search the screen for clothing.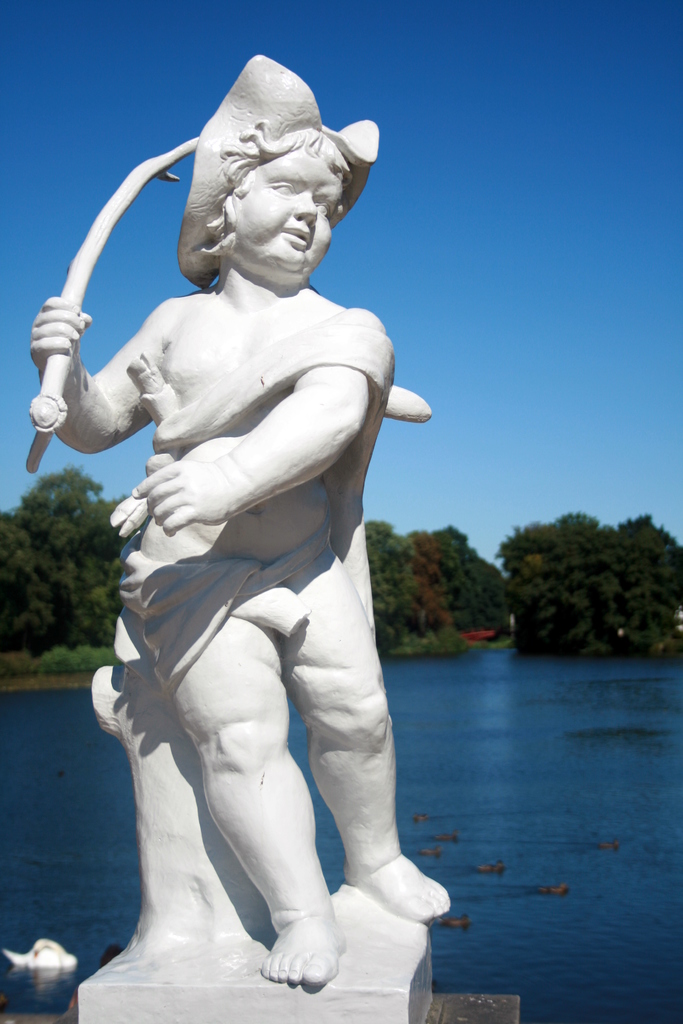
Found at <region>117, 302, 397, 698</region>.
